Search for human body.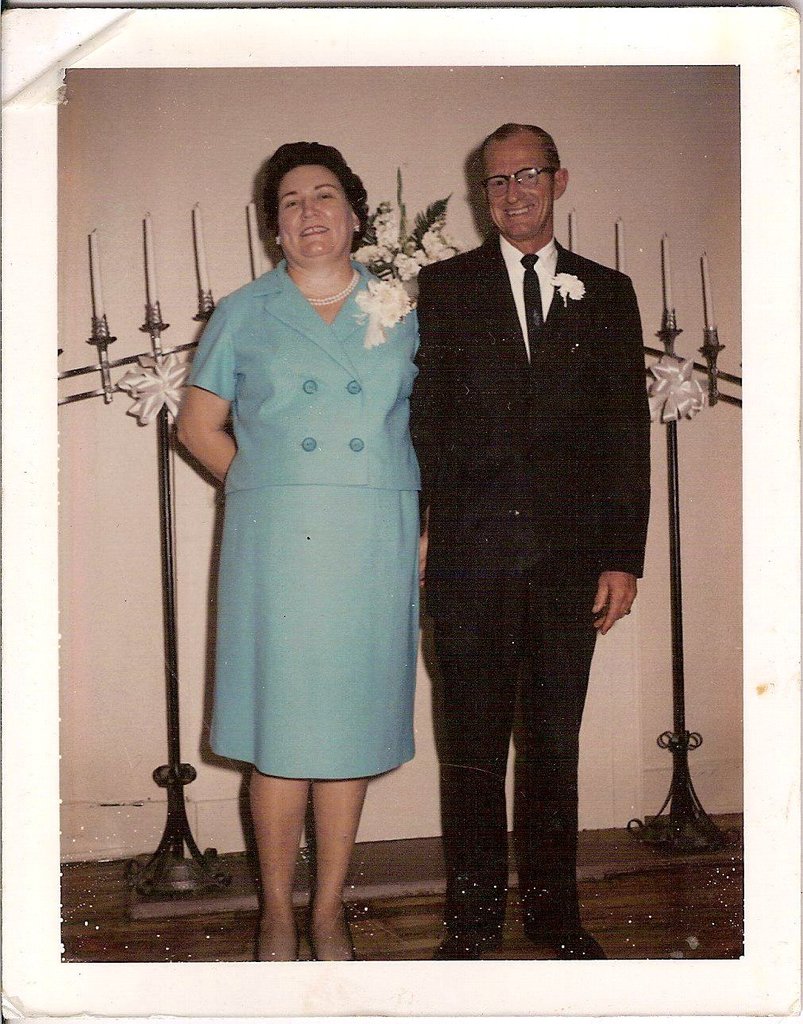
Found at <bbox>178, 146, 429, 942</bbox>.
